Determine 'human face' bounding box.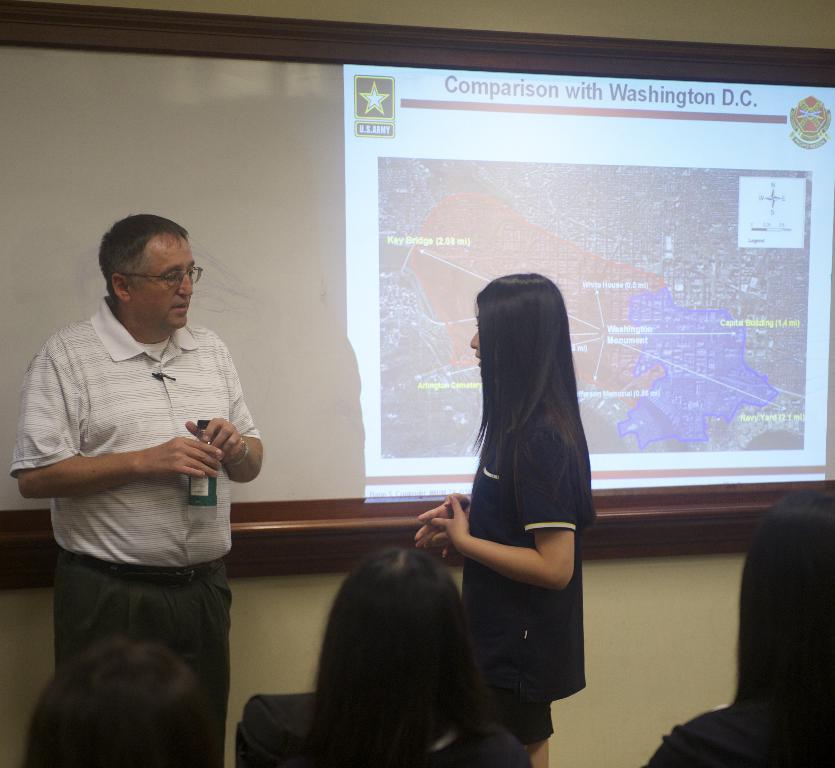
Determined: x1=130 y1=232 x2=195 y2=327.
